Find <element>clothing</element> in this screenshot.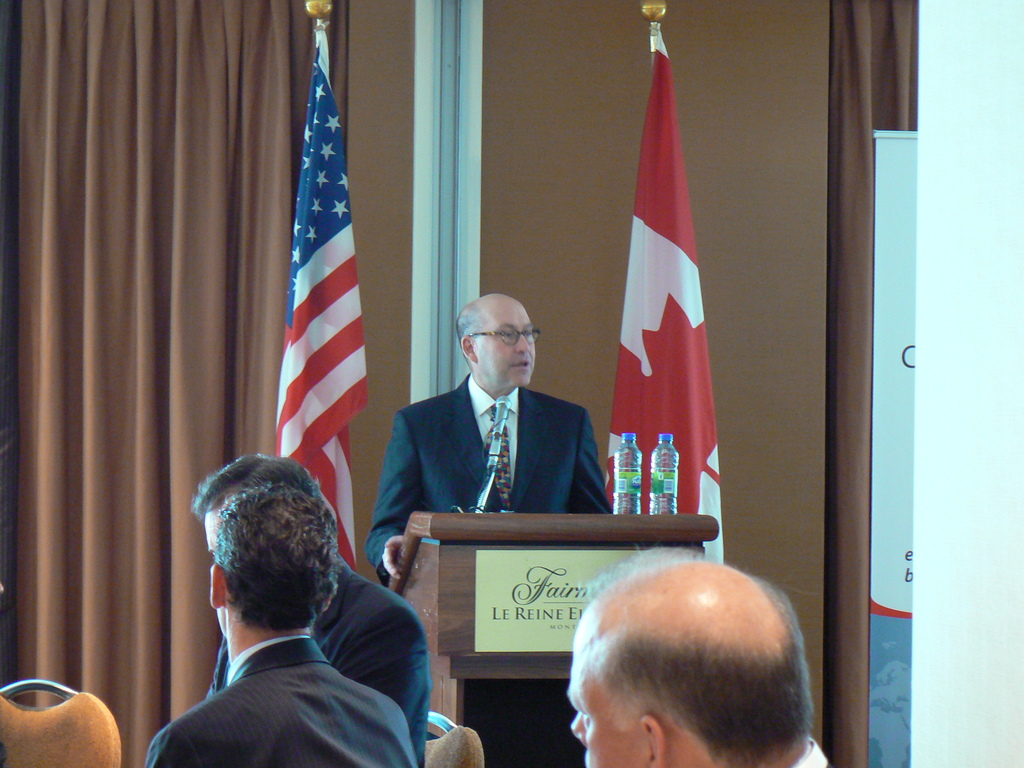
The bounding box for <element>clothing</element> is [215,545,429,767].
